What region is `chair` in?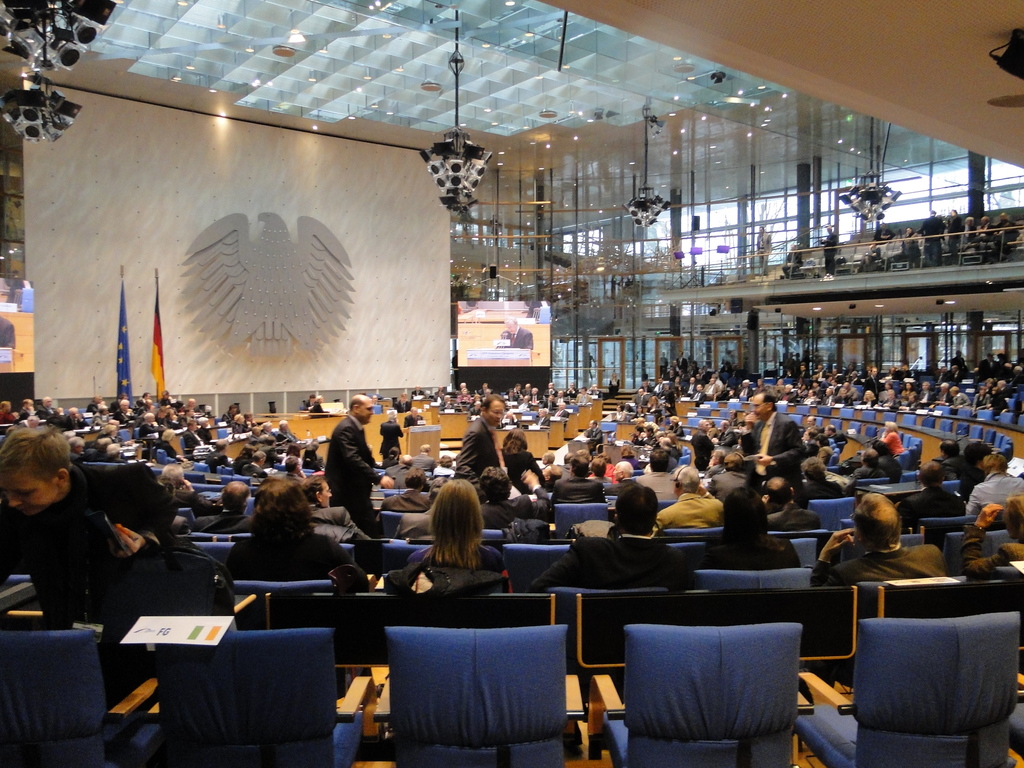
<bbox>837, 401, 857, 418</bbox>.
